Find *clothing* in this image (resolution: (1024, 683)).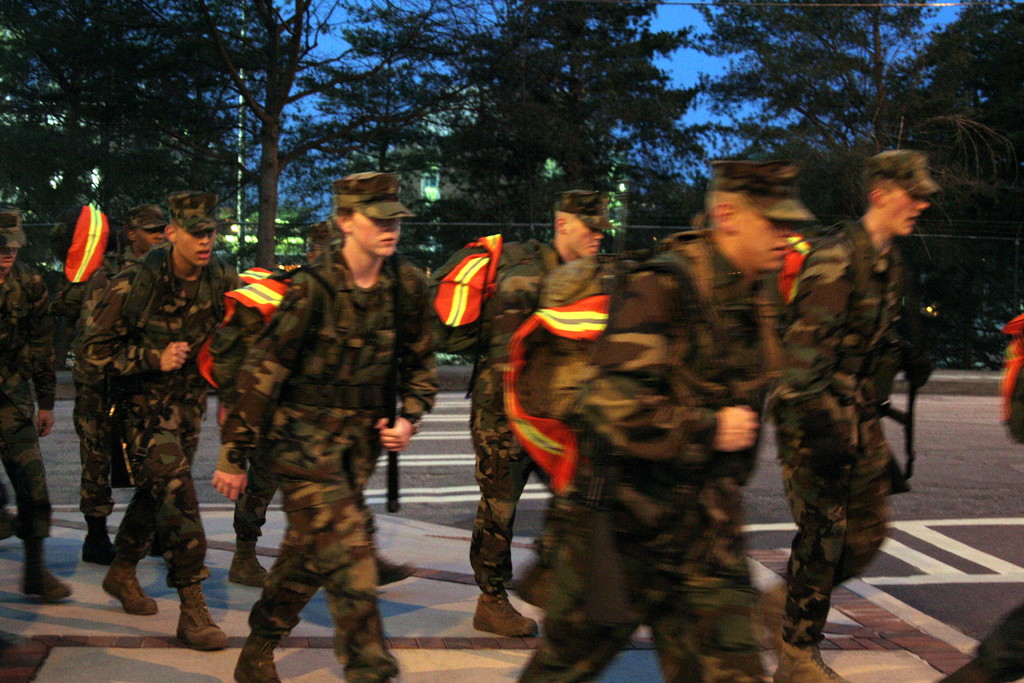
pyautogui.locateOnScreen(68, 239, 157, 527).
